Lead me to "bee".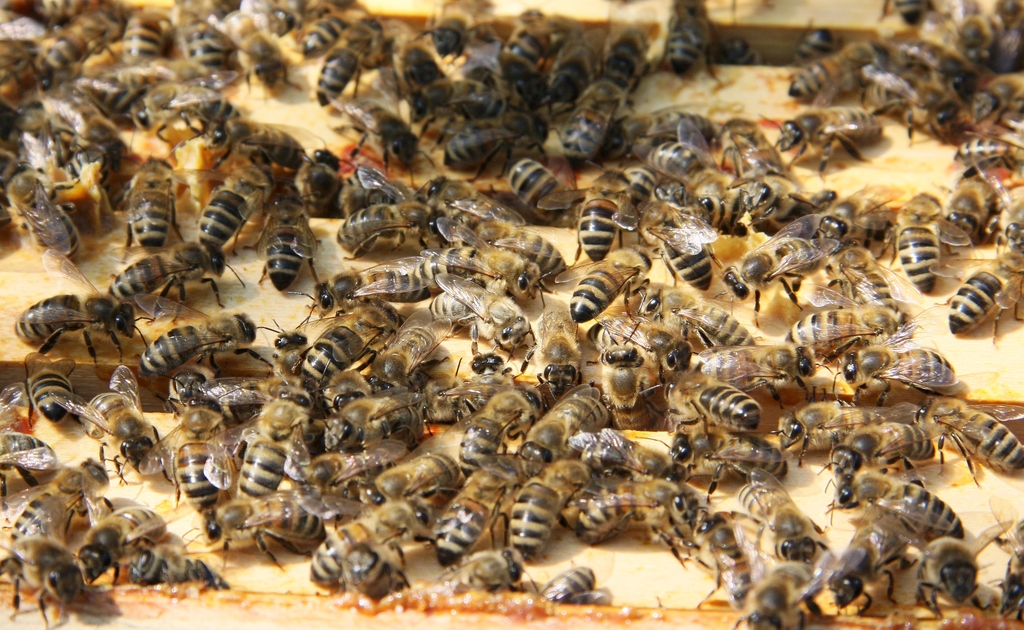
Lead to bbox=[522, 560, 613, 612].
